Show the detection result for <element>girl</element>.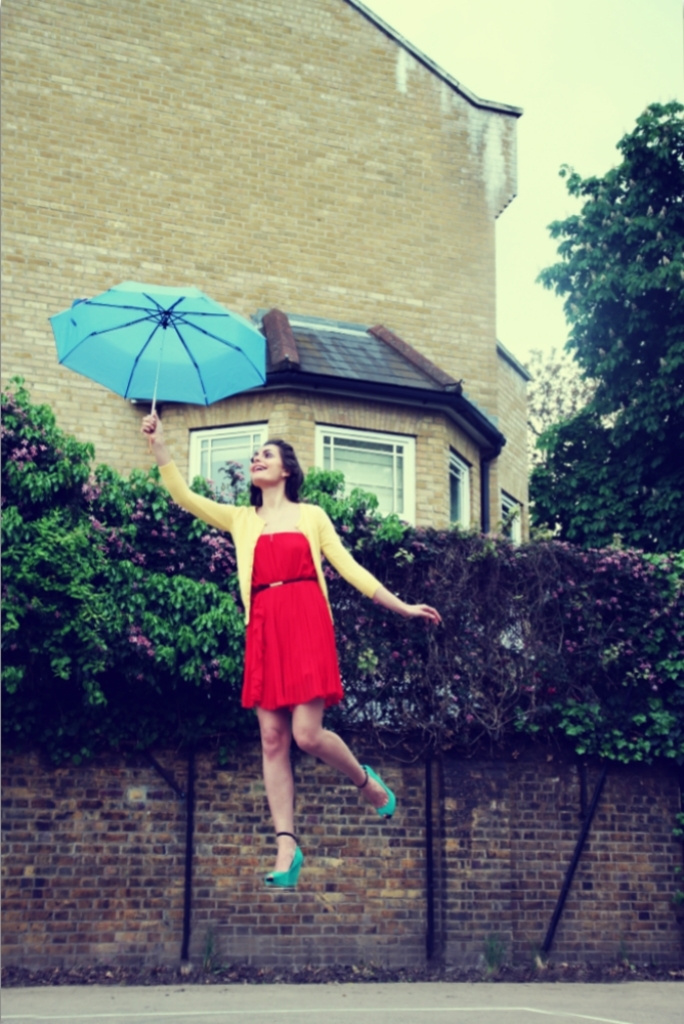
[left=157, top=408, right=440, bottom=888].
